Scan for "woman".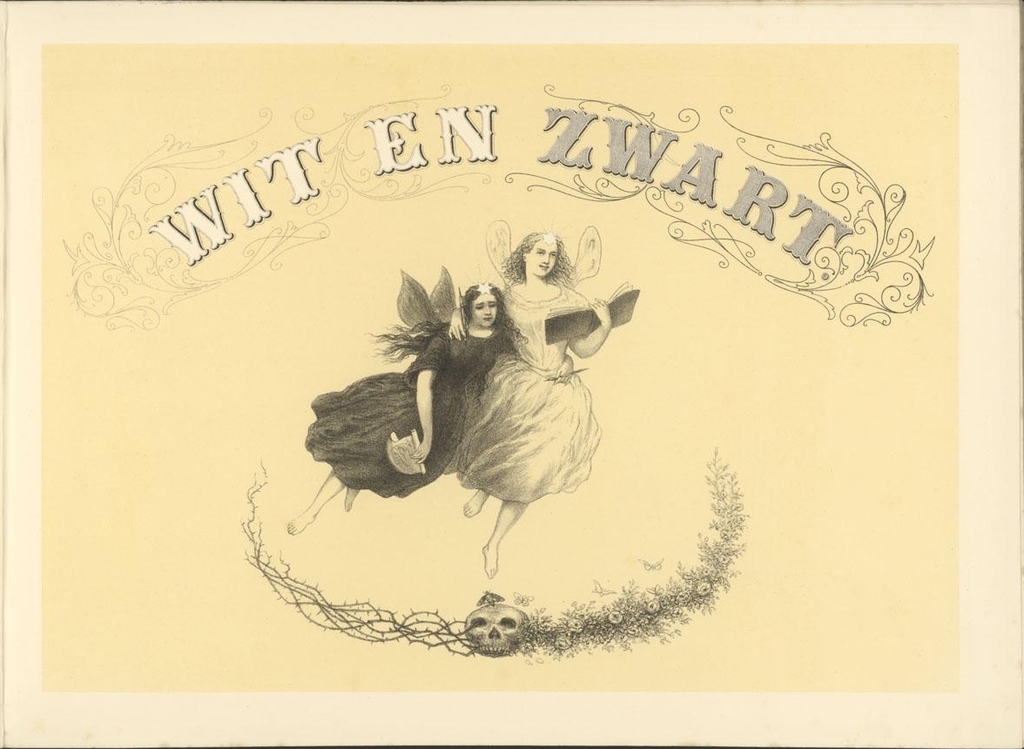
Scan result: (285, 281, 522, 536).
